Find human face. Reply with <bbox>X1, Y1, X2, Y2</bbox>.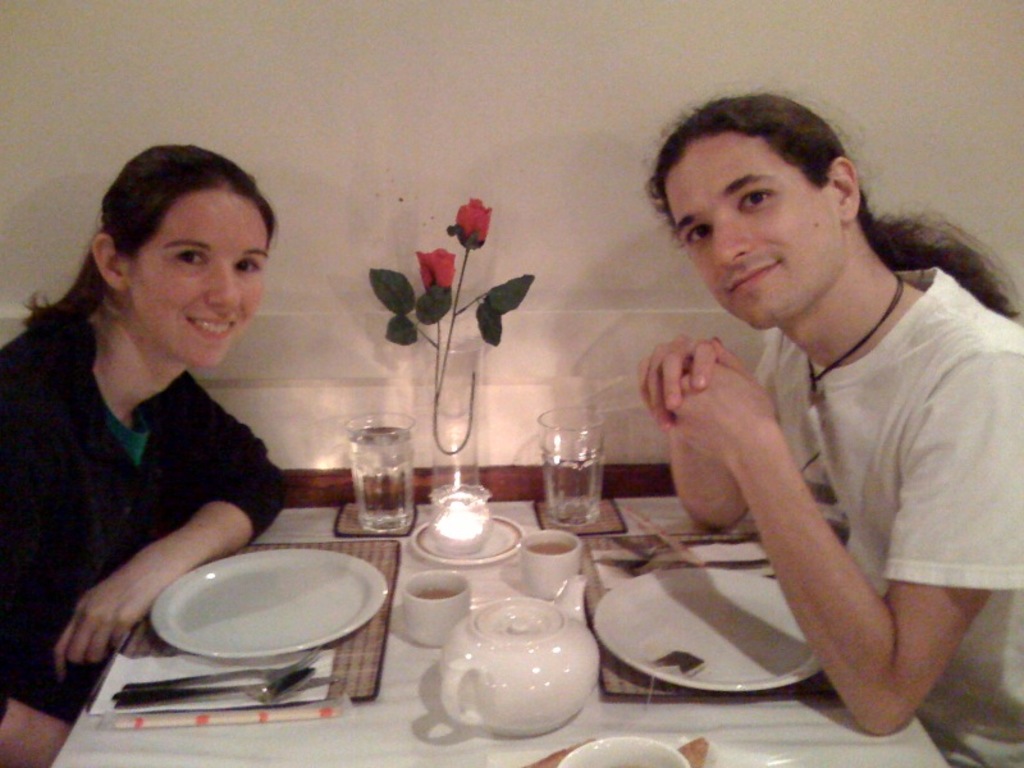
<bbox>132, 206, 268, 378</bbox>.
